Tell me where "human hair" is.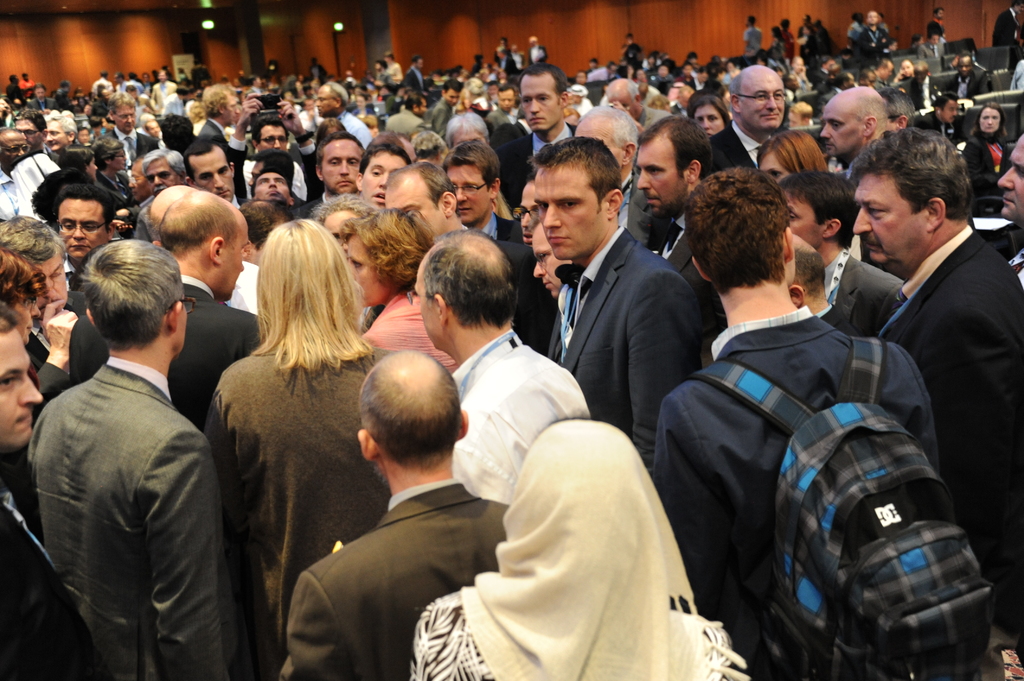
"human hair" is at [left=446, top=110, right=490, bottom=148].
